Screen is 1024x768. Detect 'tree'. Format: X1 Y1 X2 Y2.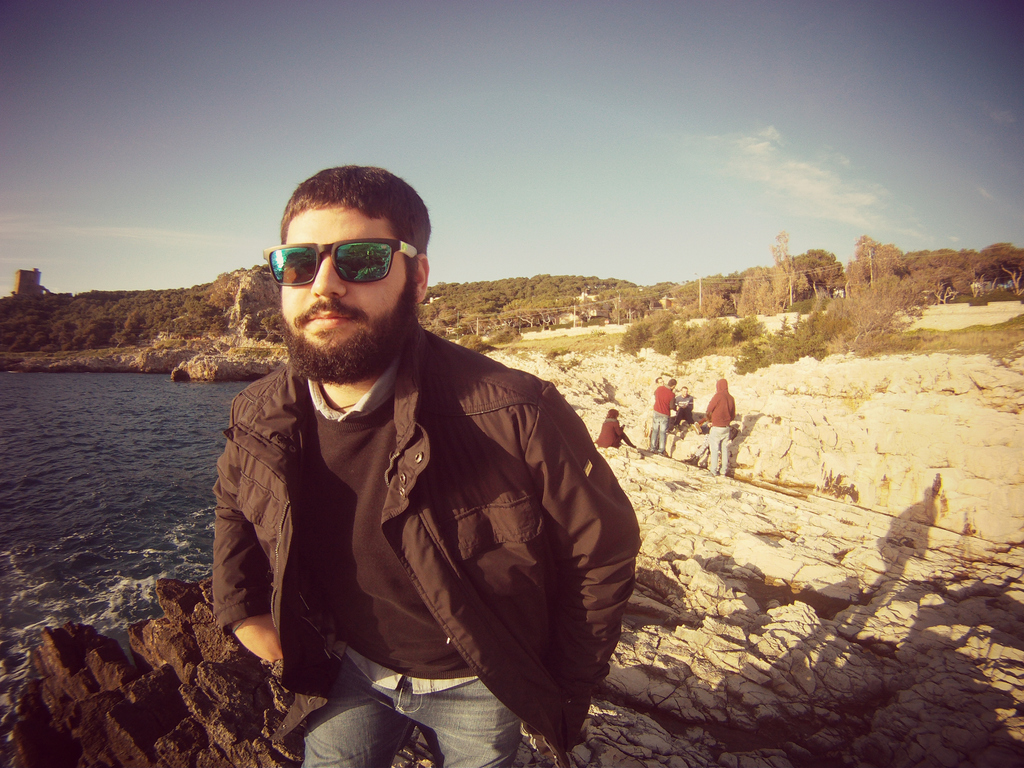
671 273 730 305.
